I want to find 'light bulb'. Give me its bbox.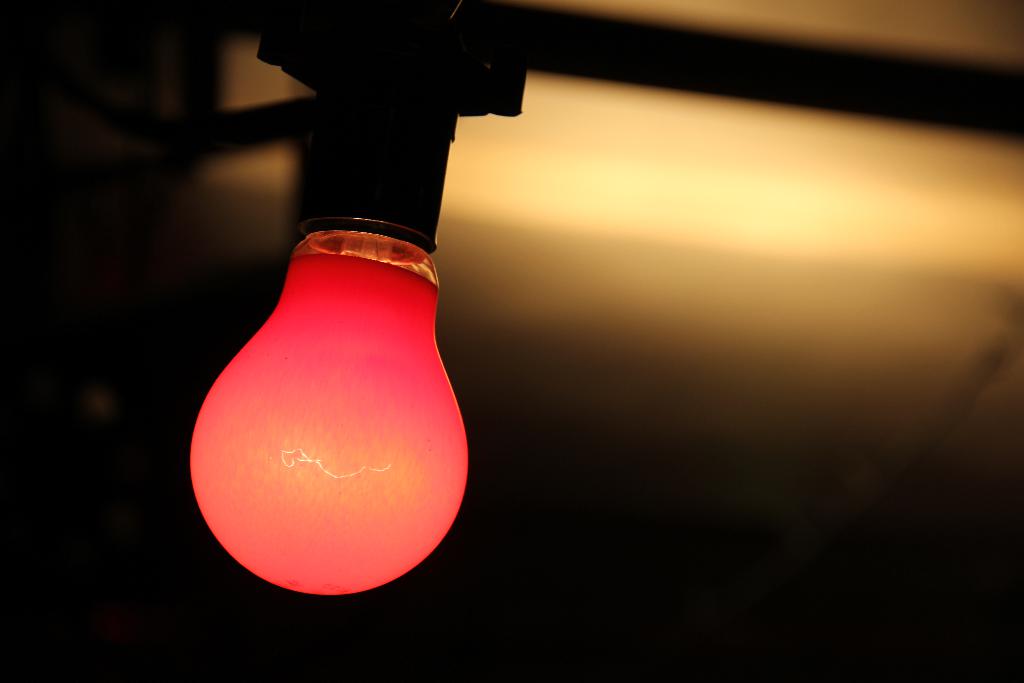
{"left": 178, "top": 226, "right": 481, "bottom": 598}.
